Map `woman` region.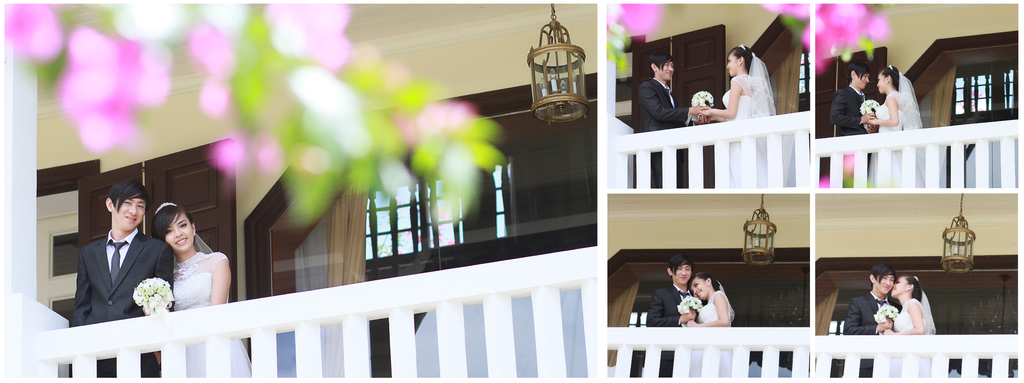
Mapped to rect(691, 265, 737, 377).
